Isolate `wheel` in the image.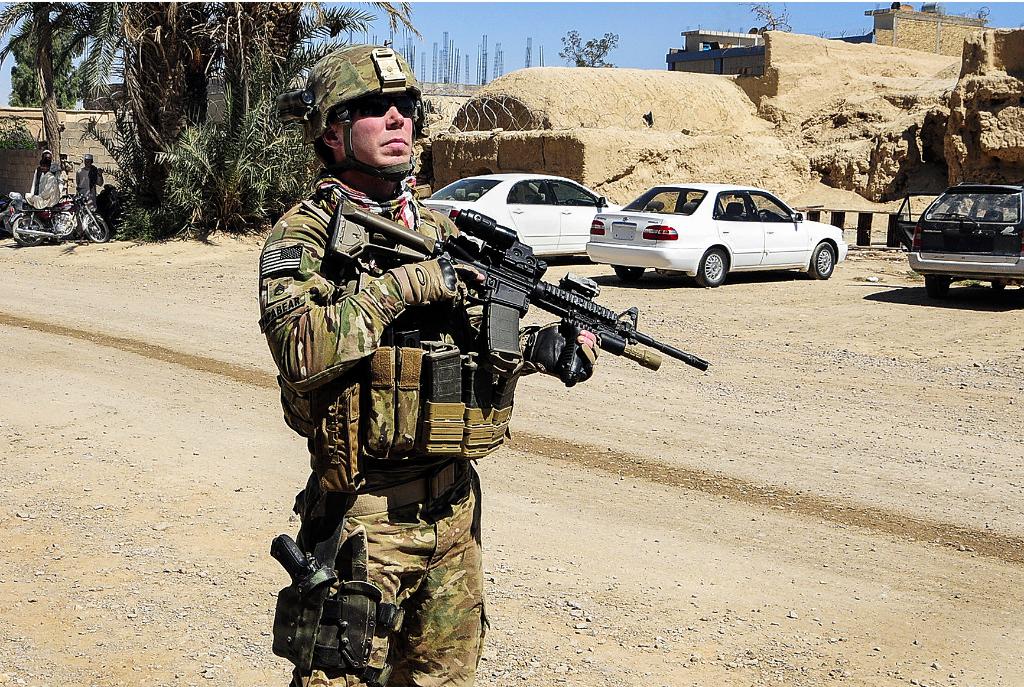
Isolated region: (x1=703, y1=248, x2=727, y2=283).
